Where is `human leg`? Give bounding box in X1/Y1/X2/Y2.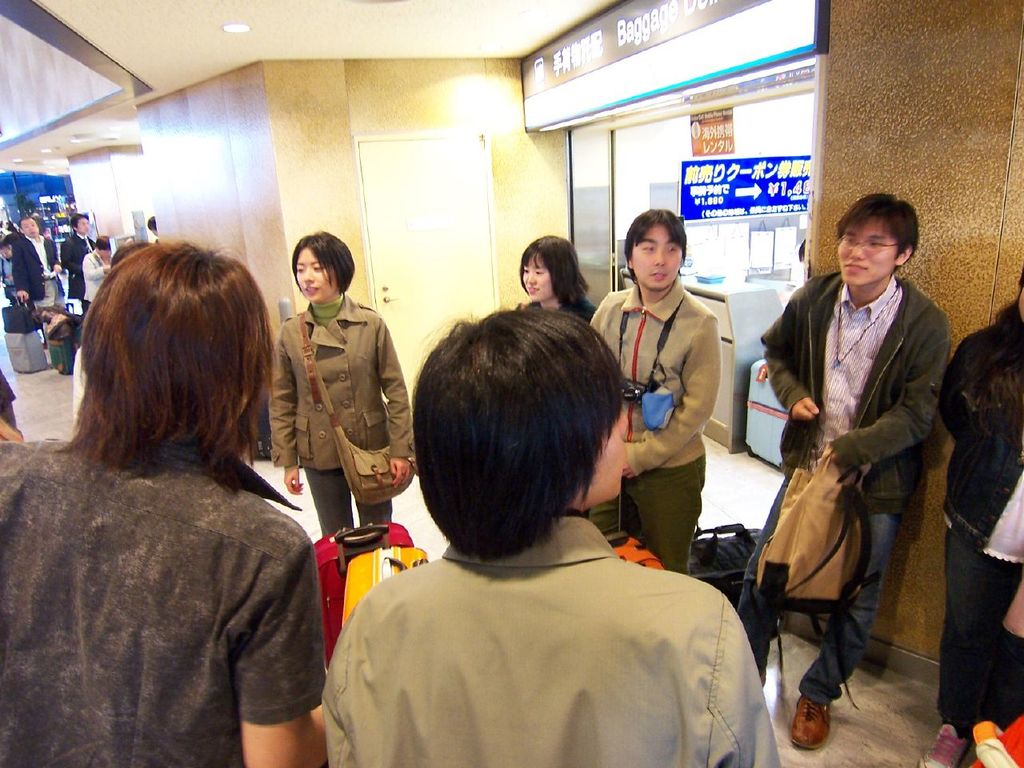
734/466/794/682.
